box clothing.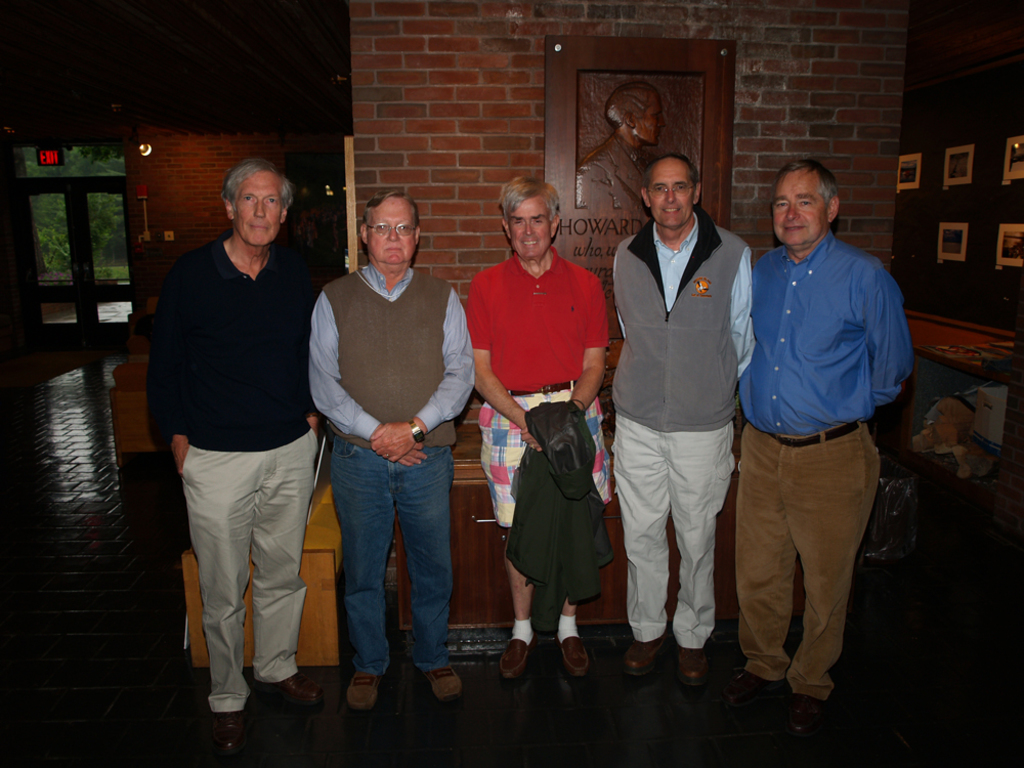
[left=308, top=265, right=475, bottom=677].
